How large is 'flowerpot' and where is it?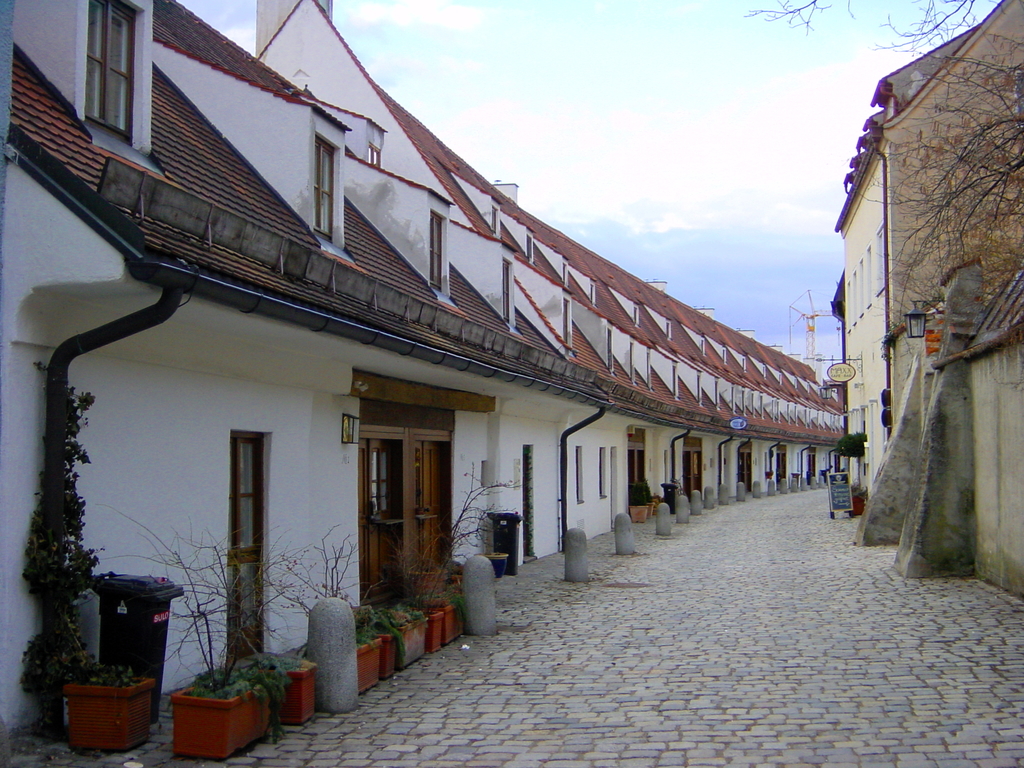
Bounding box: crop(413, 598, 461, 643).
